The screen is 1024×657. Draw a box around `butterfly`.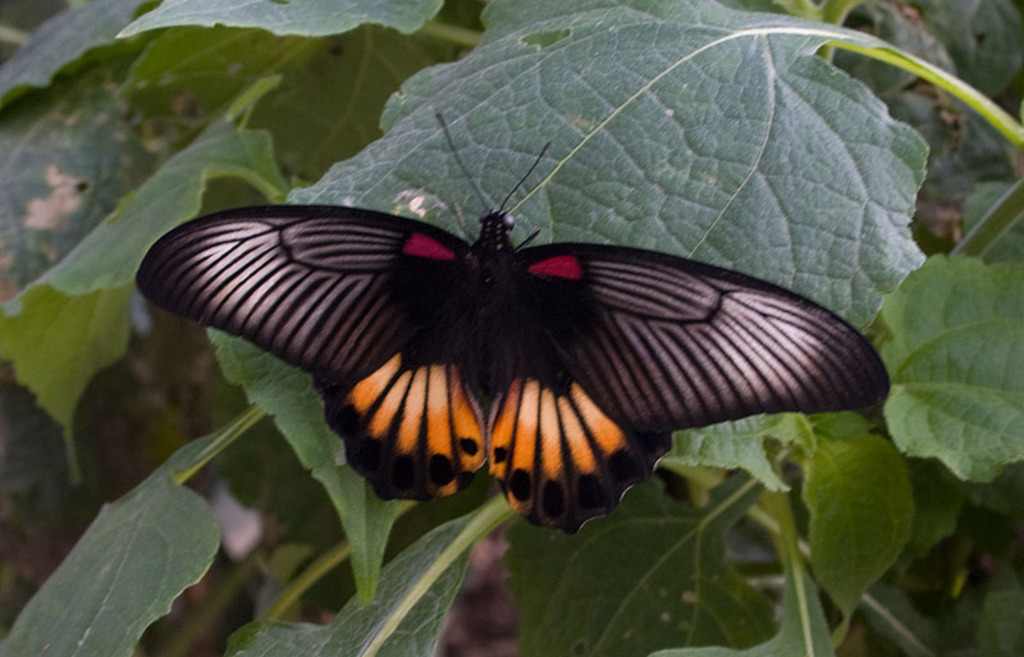
137/114/888/531.
